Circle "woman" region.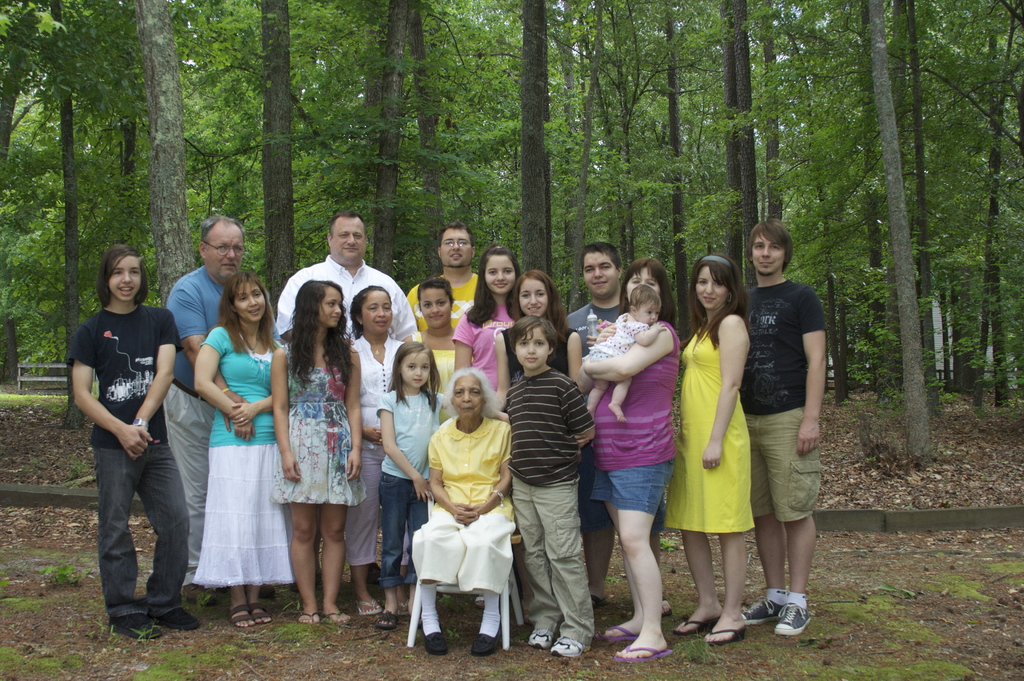
Region: Rect(650, 253, 753, 653).
